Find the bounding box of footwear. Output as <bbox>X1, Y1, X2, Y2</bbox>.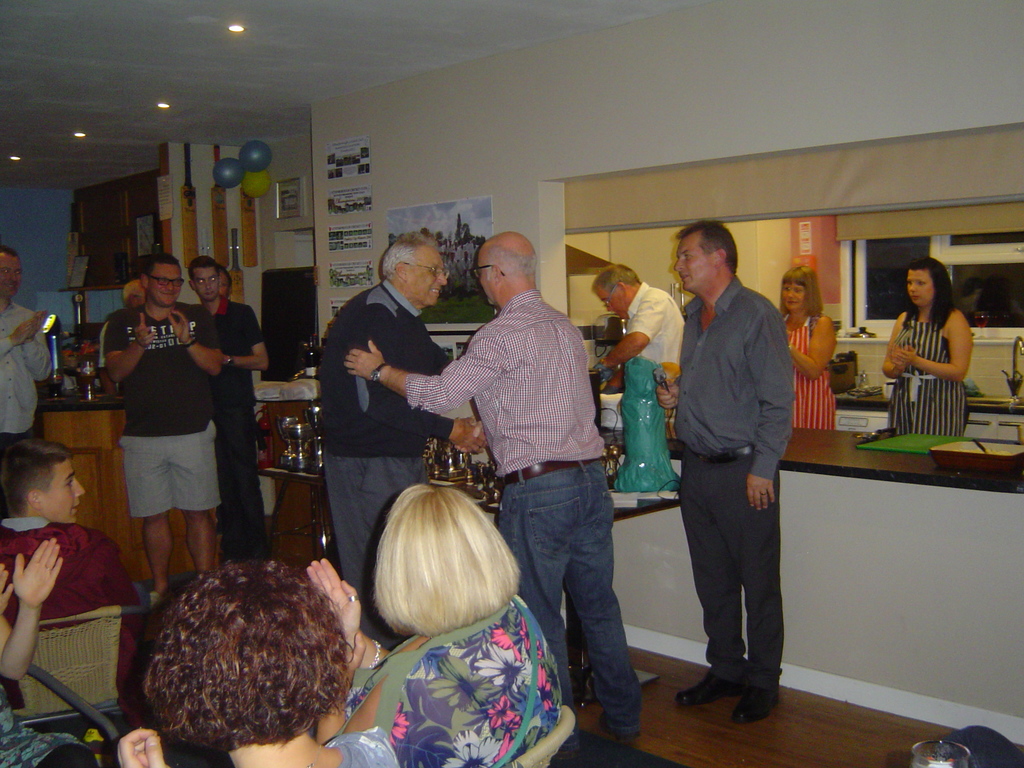
<bbox>599, 711, 637, 740</bbox>.
